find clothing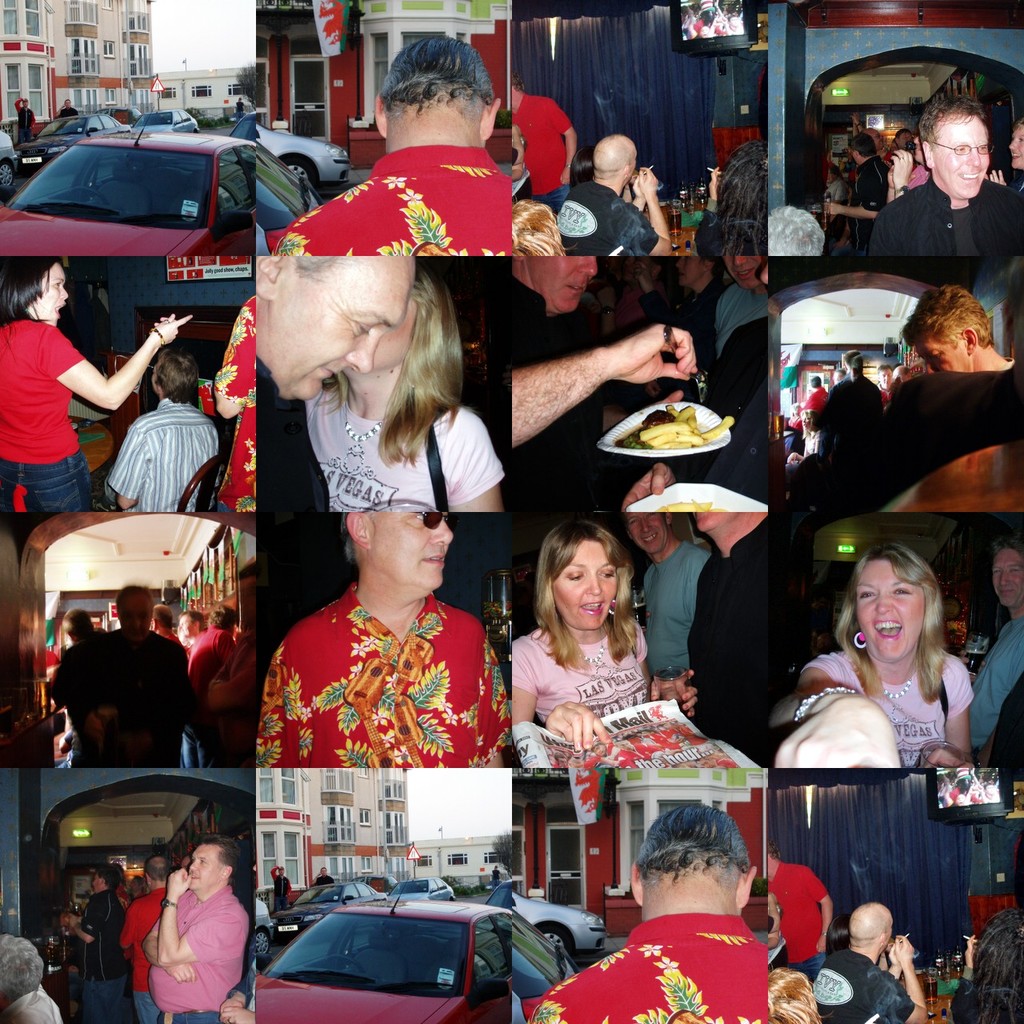
box=[237, 99, 244, 118]
